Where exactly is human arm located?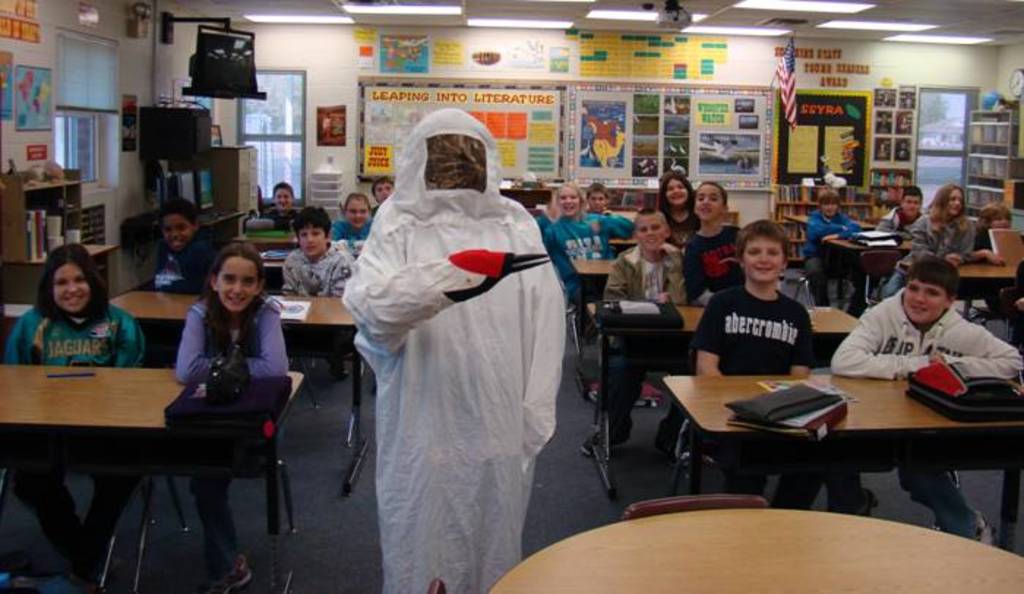
Its bounding box is 805,214,847,238.
